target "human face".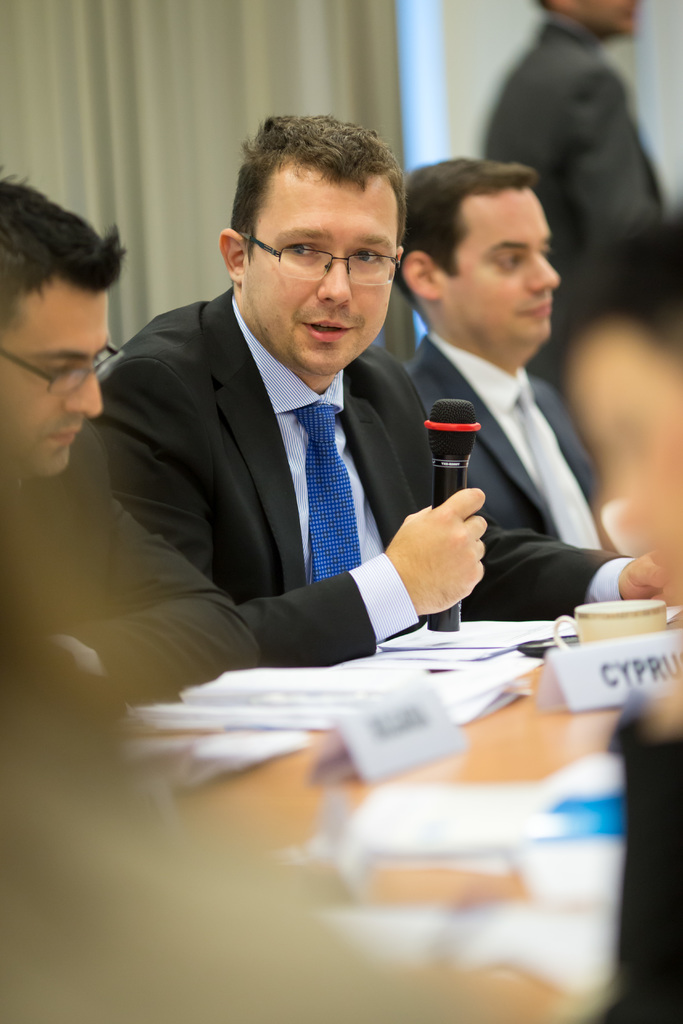
Target region: rect(591, 0, 641, 39).
